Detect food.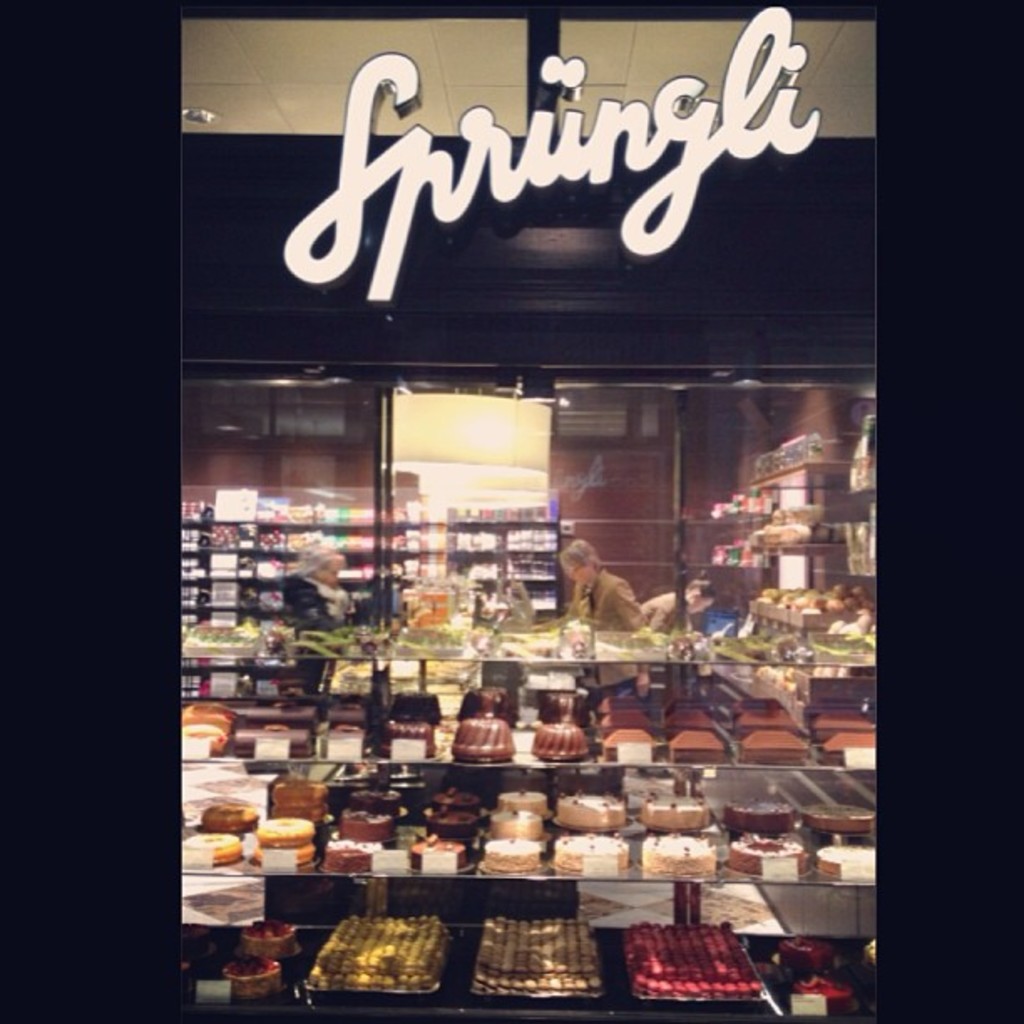
Detected at bbox=(858, 934, 880, 972).
